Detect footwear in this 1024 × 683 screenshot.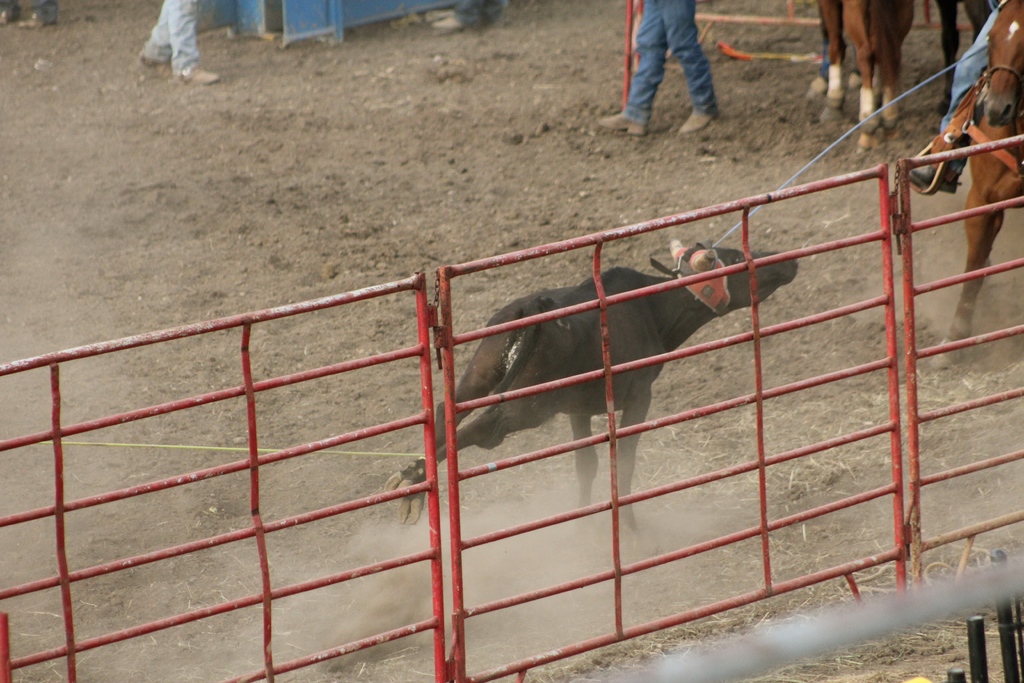
Detection: region(175, 64, 222, 86).
